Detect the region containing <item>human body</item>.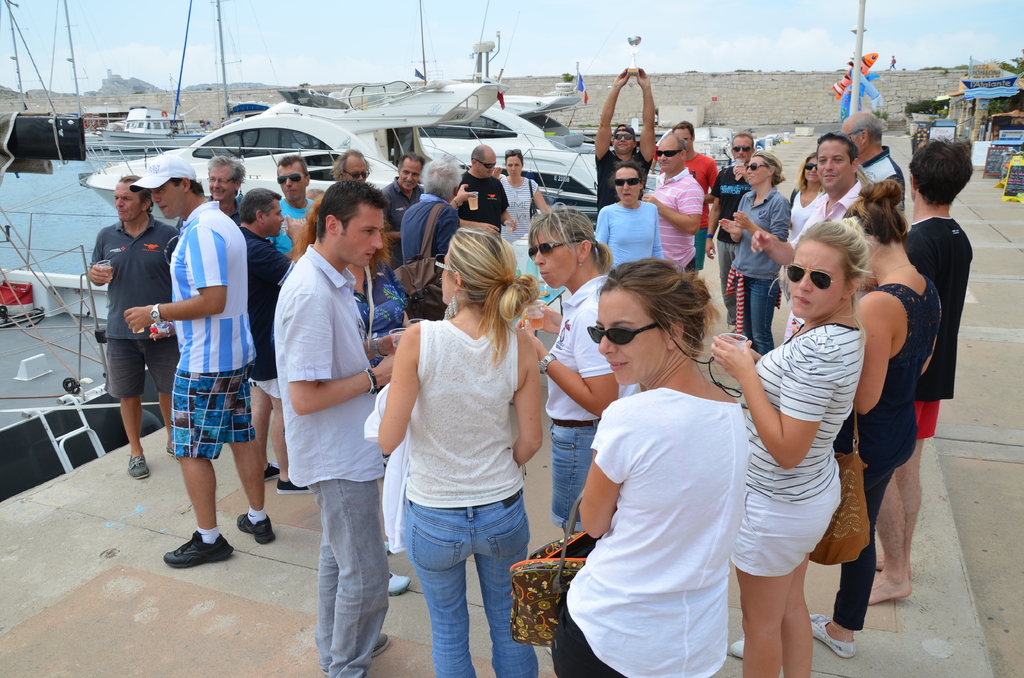
BBox(88, 215, 177, 481).
